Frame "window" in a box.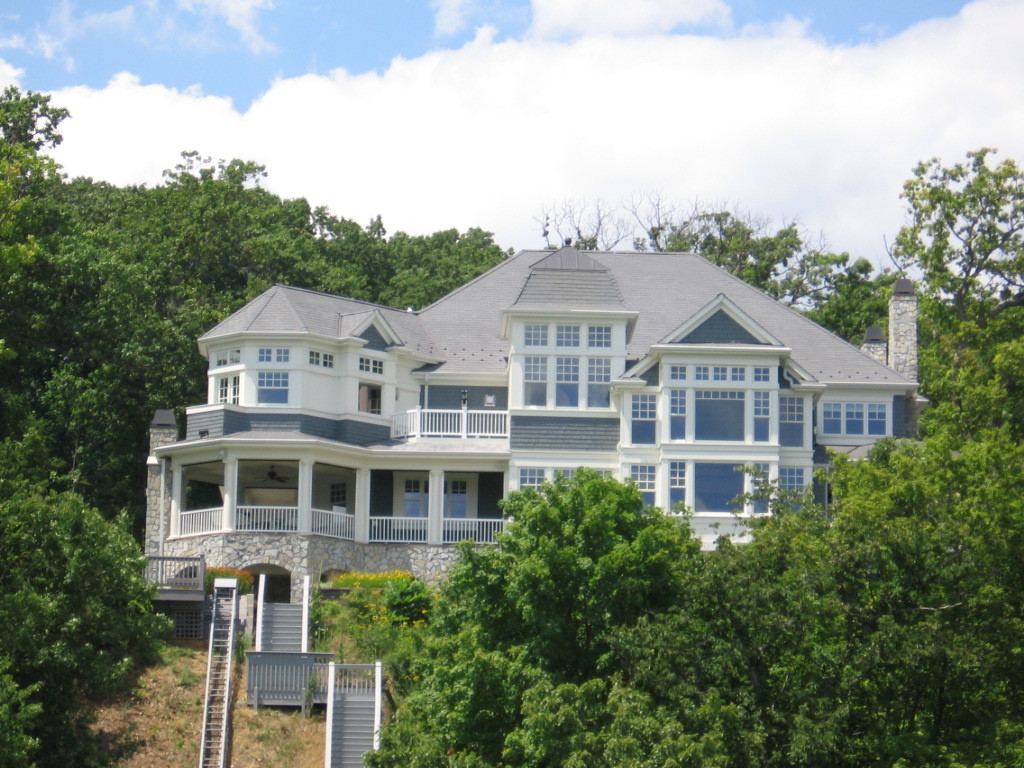
629, 464, 656, 513.
